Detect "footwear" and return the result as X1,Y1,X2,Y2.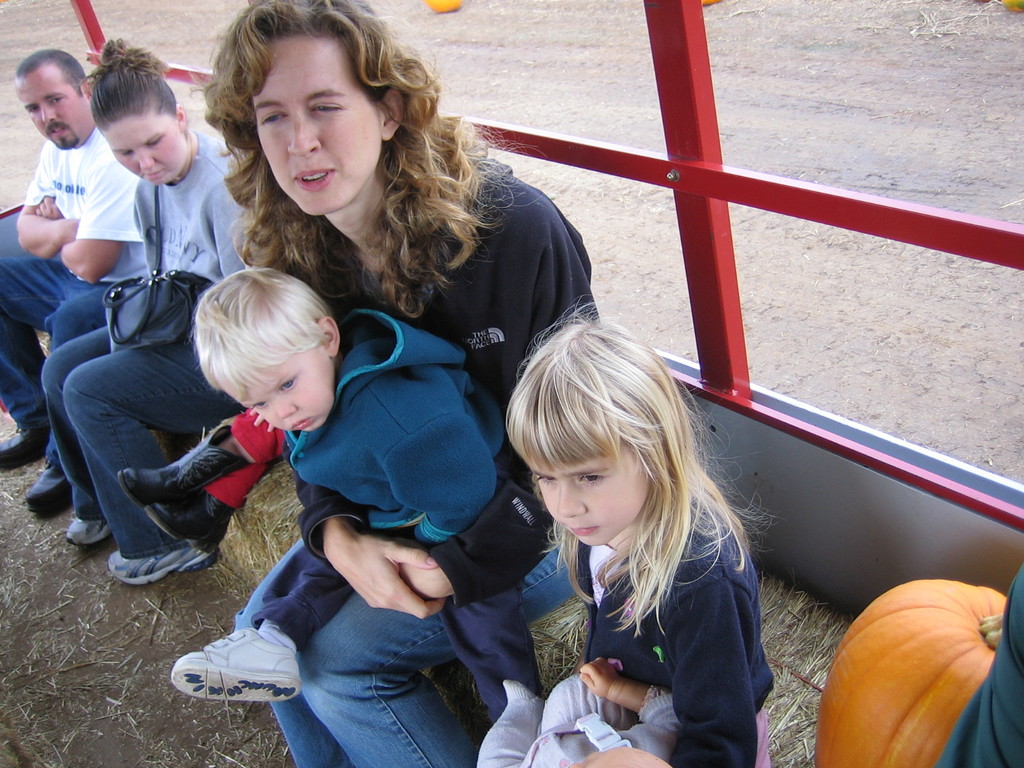
143,483,243,559.
